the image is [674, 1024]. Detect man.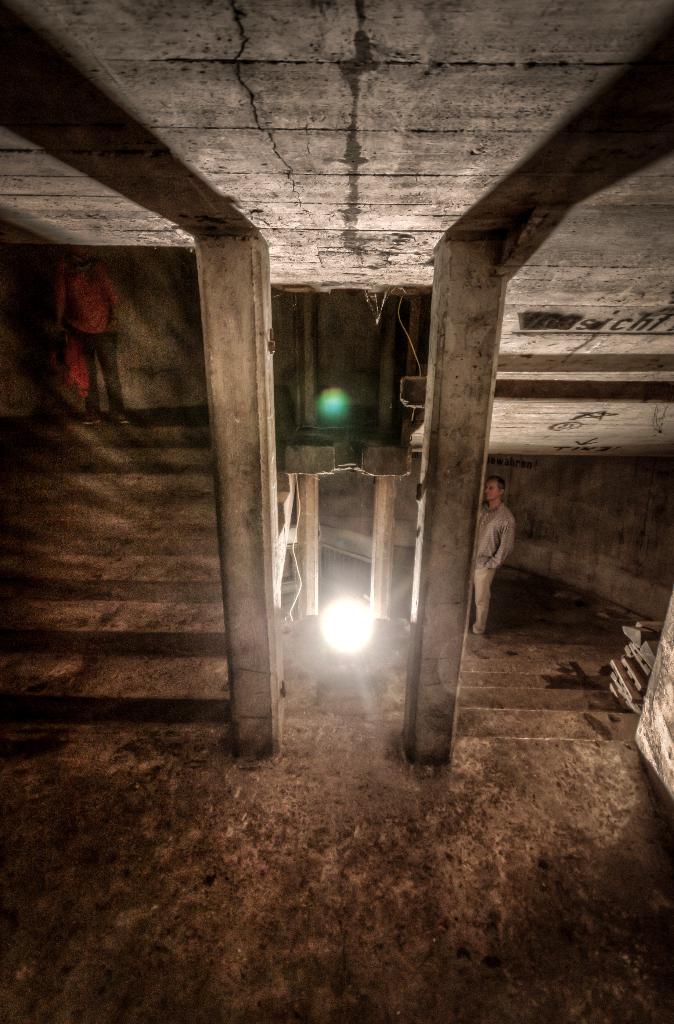
Detection: detection(52, 250, 133, 428).
